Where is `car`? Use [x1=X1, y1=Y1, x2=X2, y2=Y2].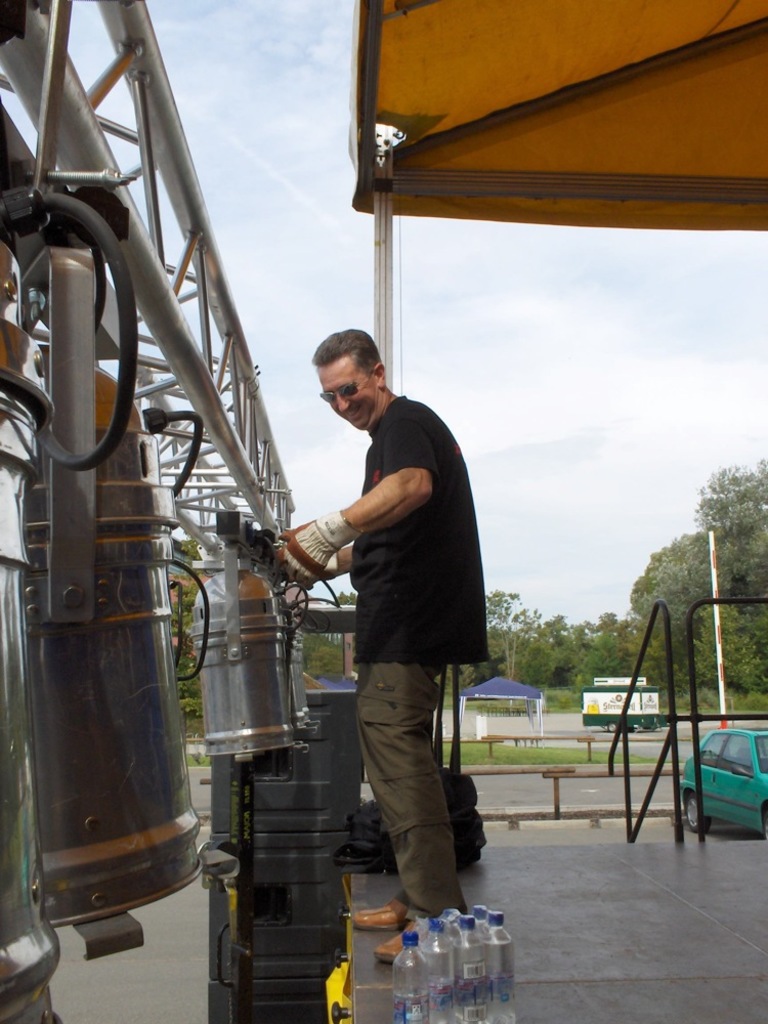
[x1=671, y1=724, x2=767, y2=839].
